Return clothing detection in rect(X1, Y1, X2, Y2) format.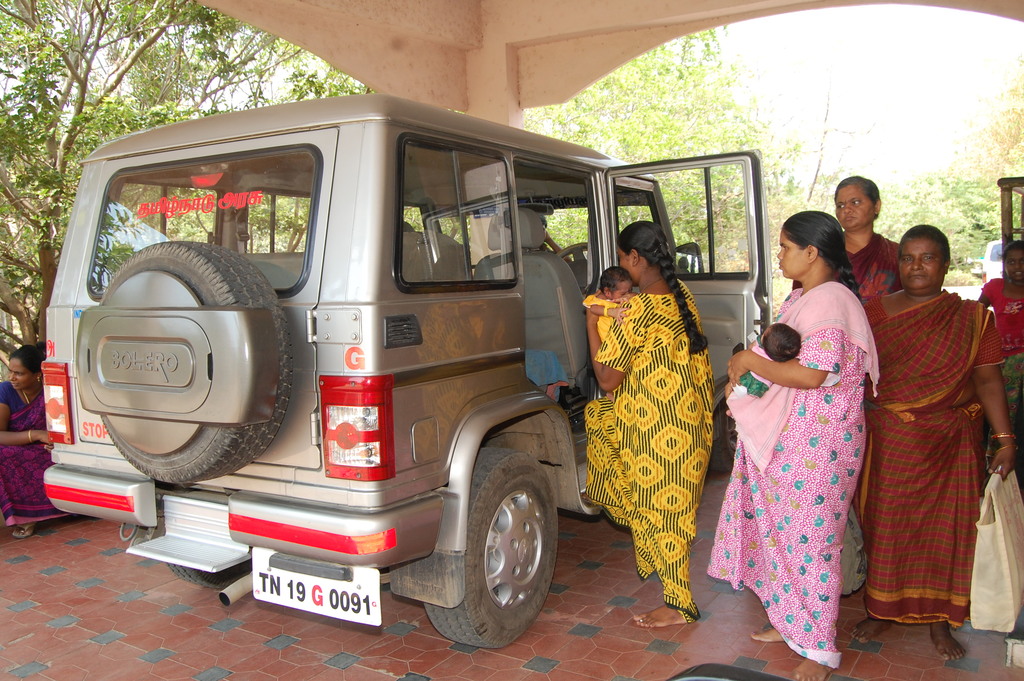
rect(583, 290, 626, 343).
